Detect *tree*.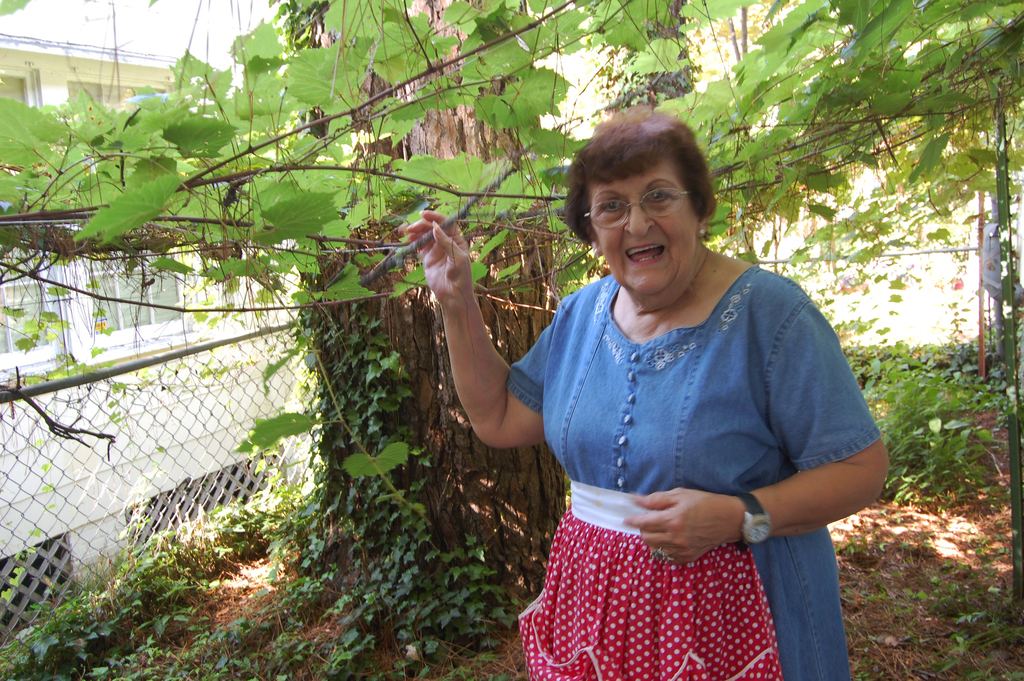
Detected at 0, 0, 1023, 535.
